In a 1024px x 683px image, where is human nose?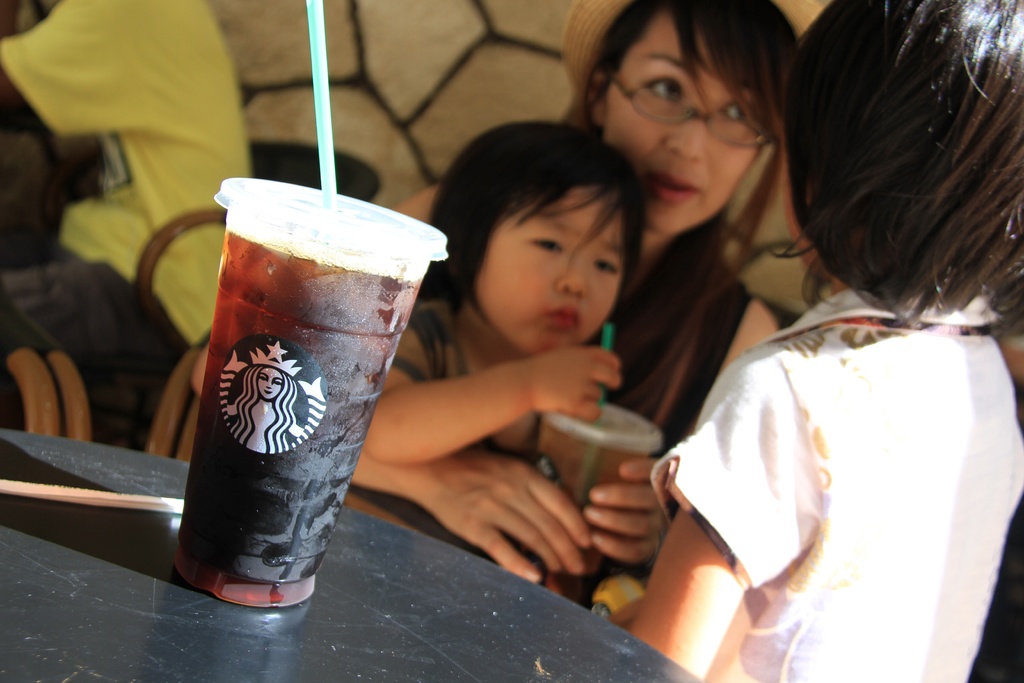
locate(554, 252, 588, 298).
